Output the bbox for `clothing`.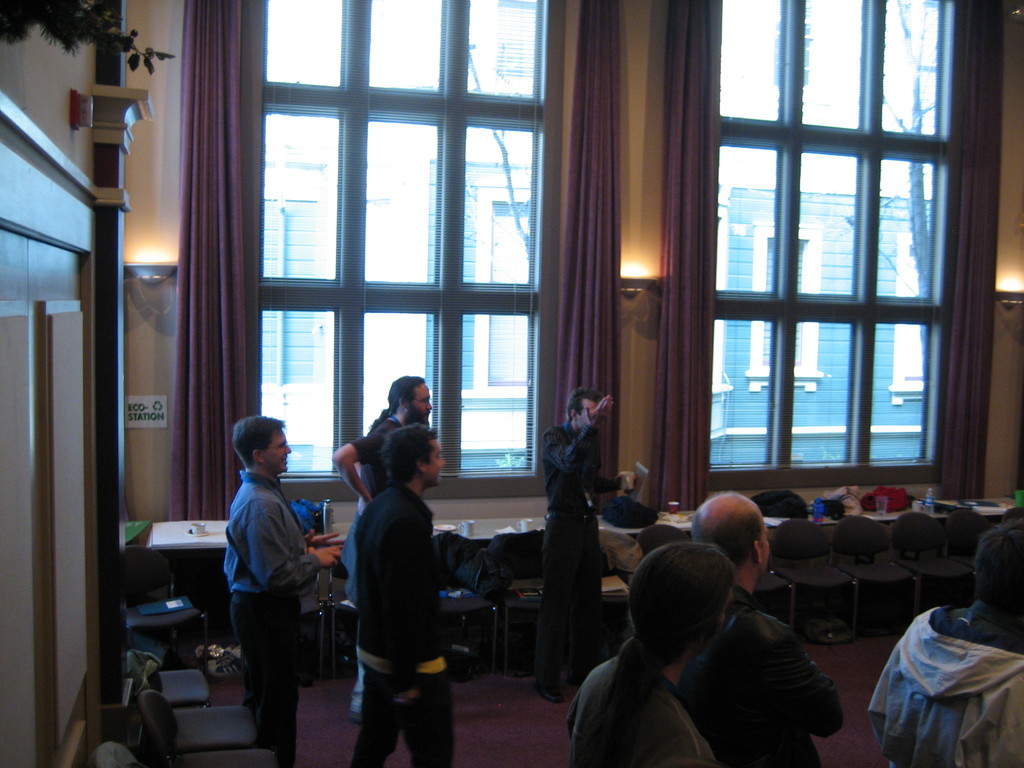
221, 470, 314, 767.
